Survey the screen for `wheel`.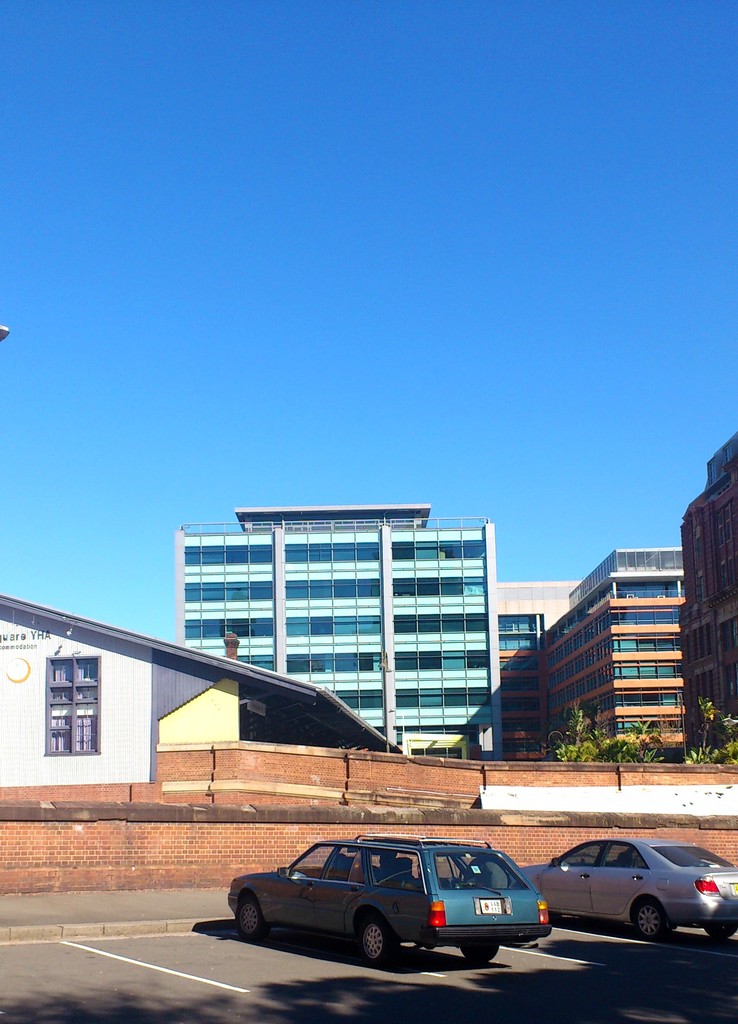
Survey found: pyautogui.locateOnScreen(634, 895, 677, 944).
